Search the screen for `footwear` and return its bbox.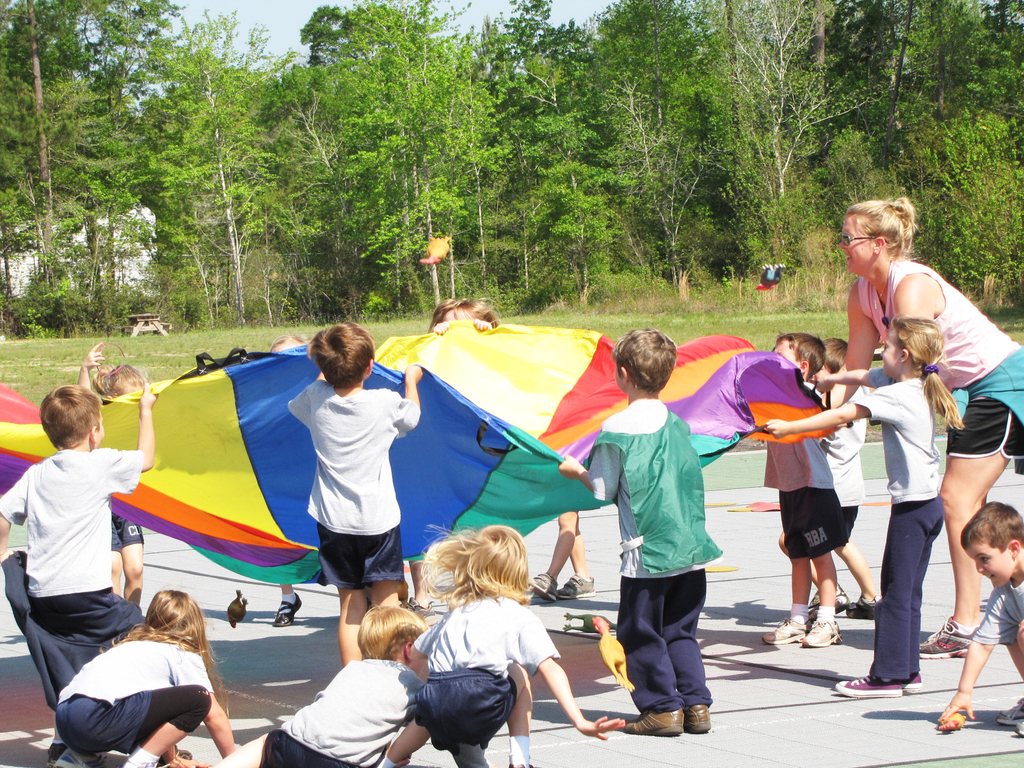
Found: {"left": 793, "top": 619, "right": 846, "bottom": 650}.
